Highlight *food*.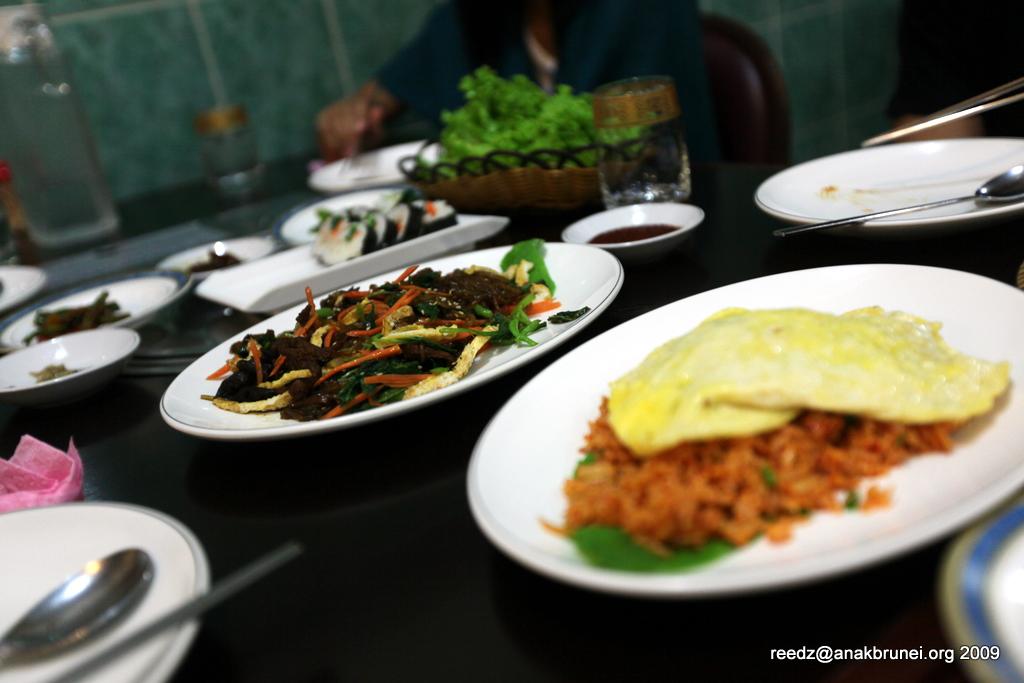
Highlighted region: {"left": 536, "top": 304, "right": 1009, "bottom": 578}.
